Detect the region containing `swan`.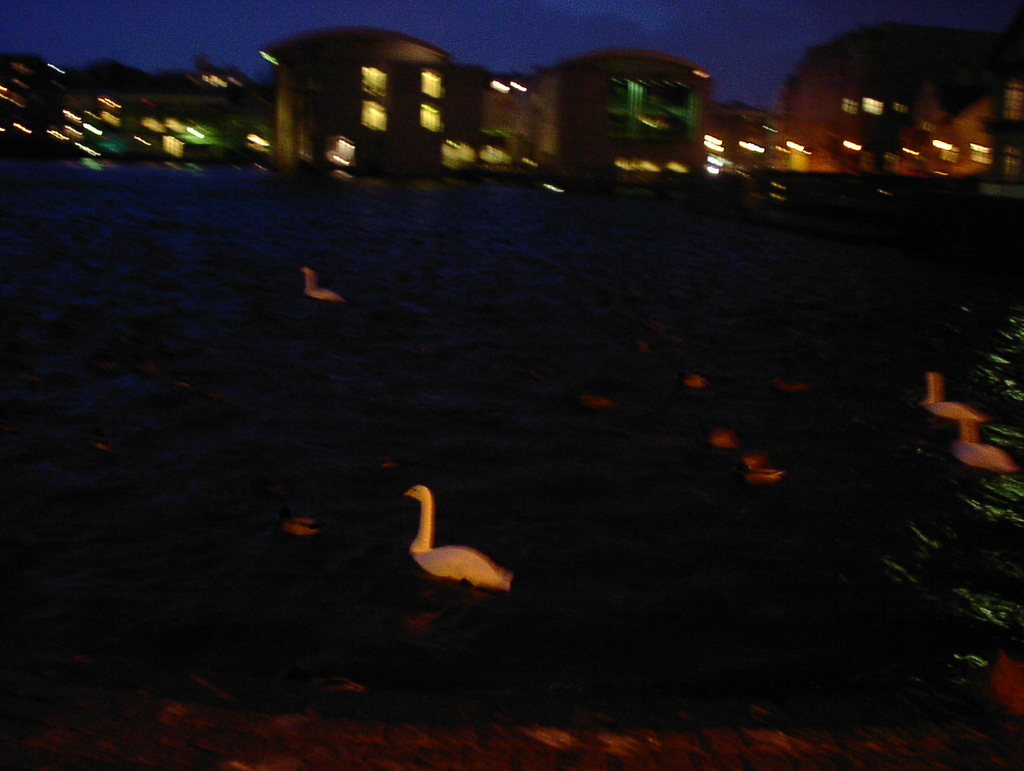
bbox(999, 660, 1023, 718).
